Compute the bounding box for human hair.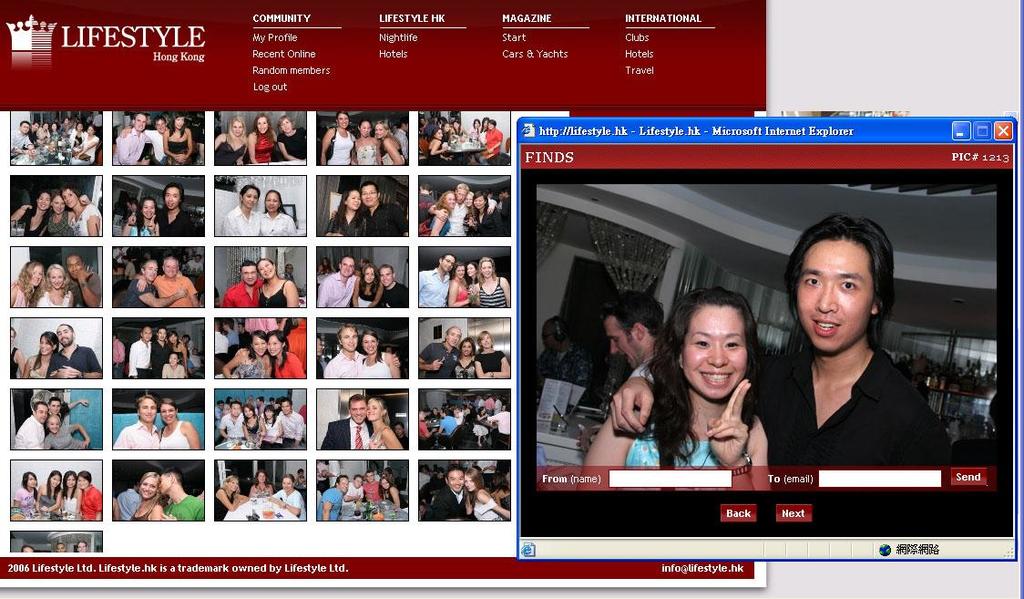
Rect(135, 397, 159, 406).
